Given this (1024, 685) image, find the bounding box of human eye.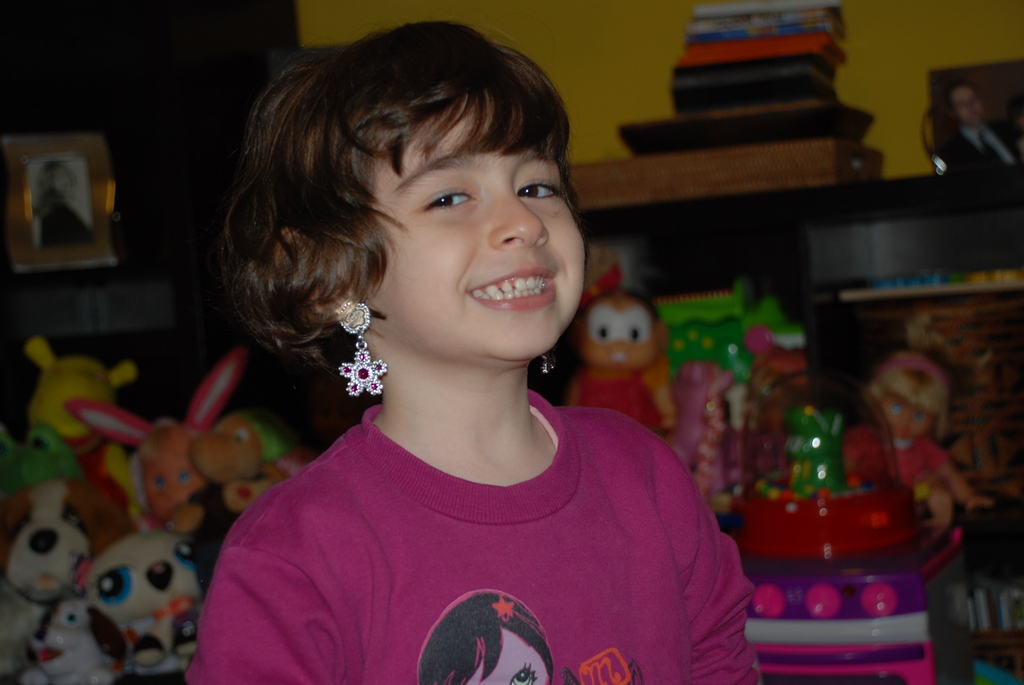
(x1=509, y1=178, x2=559, y2=205).
